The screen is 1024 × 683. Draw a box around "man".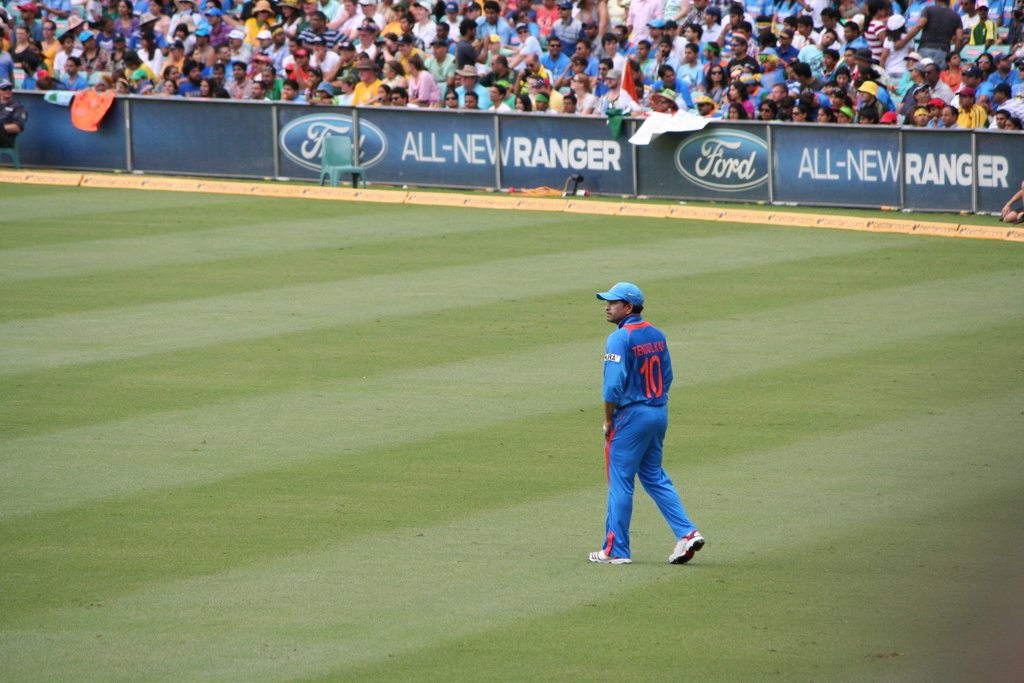
[277, 0, 318, 47].
